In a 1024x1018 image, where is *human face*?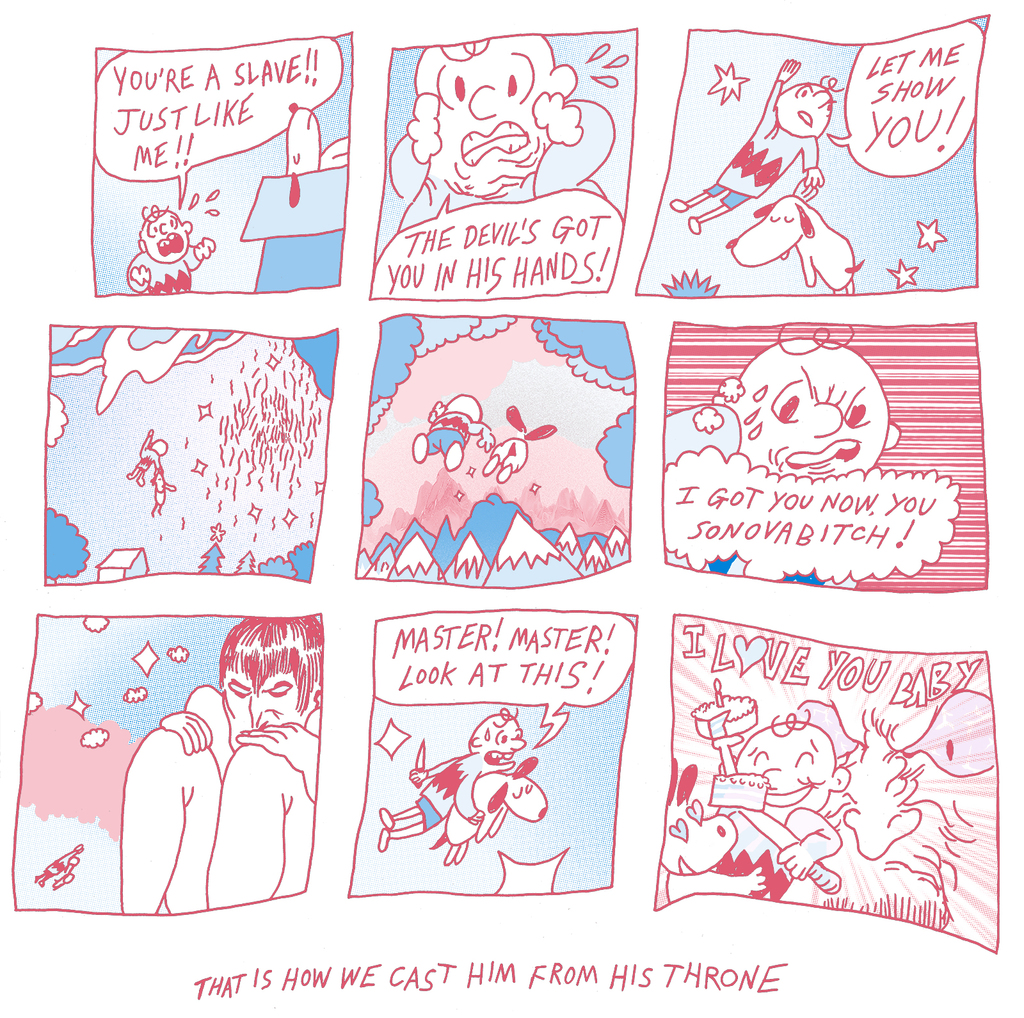
x1=742 y1=354 x2=888 y2=471.
